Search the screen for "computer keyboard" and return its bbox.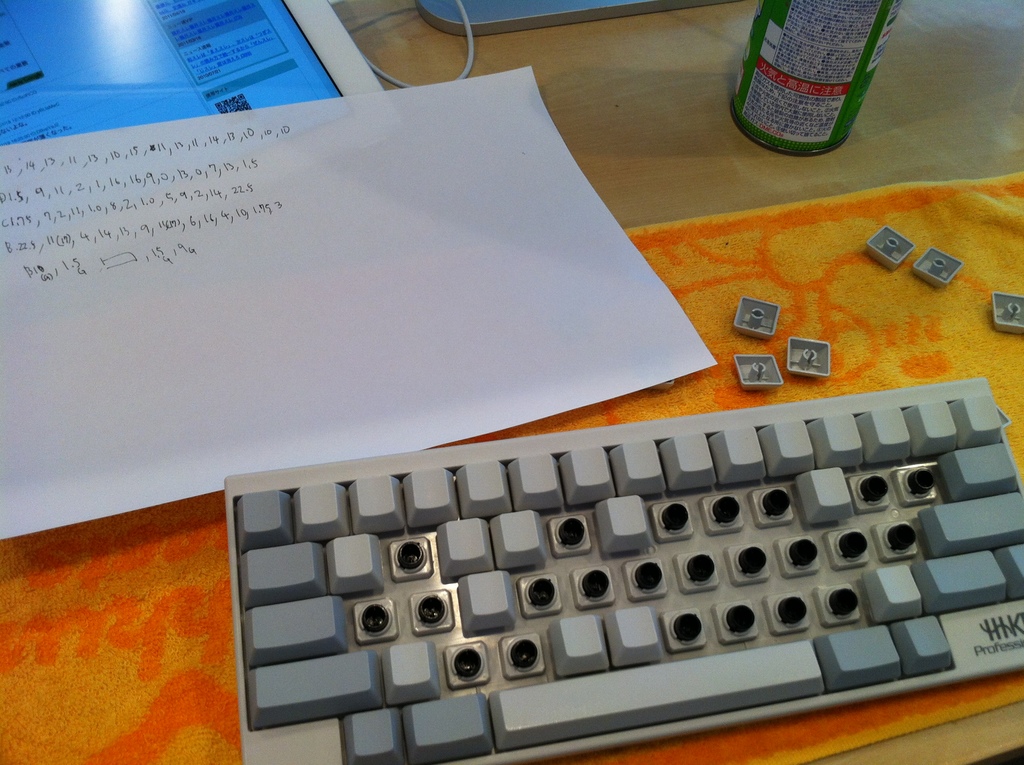
Found: select_region(223, 373, 1023, 763).
